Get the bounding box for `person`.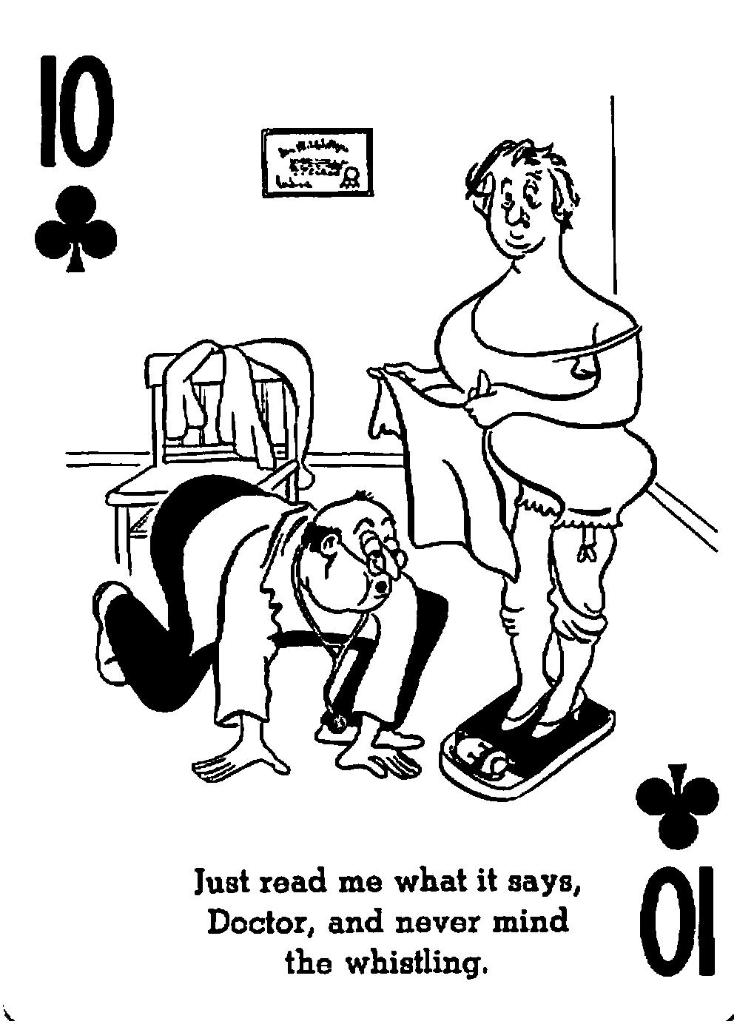
Rect(90, 474, 448, 782).
